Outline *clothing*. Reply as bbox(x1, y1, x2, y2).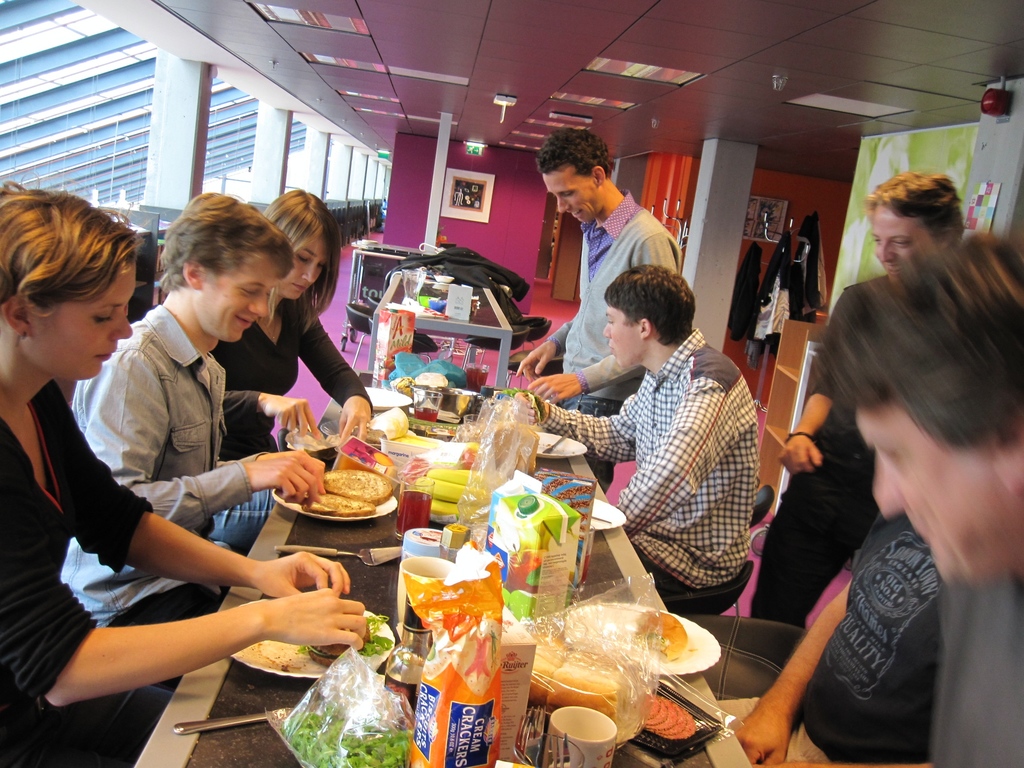
bbox(773, 500, 942, 765).
